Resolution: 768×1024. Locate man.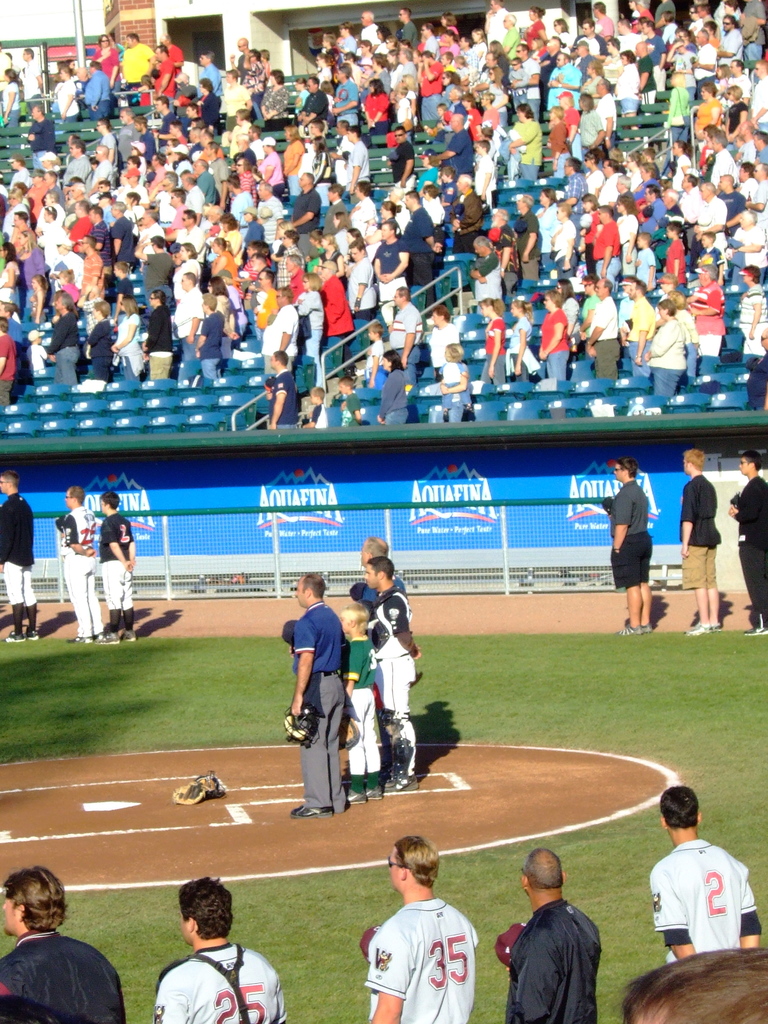
bbox=(714, 132, 735, 182).
